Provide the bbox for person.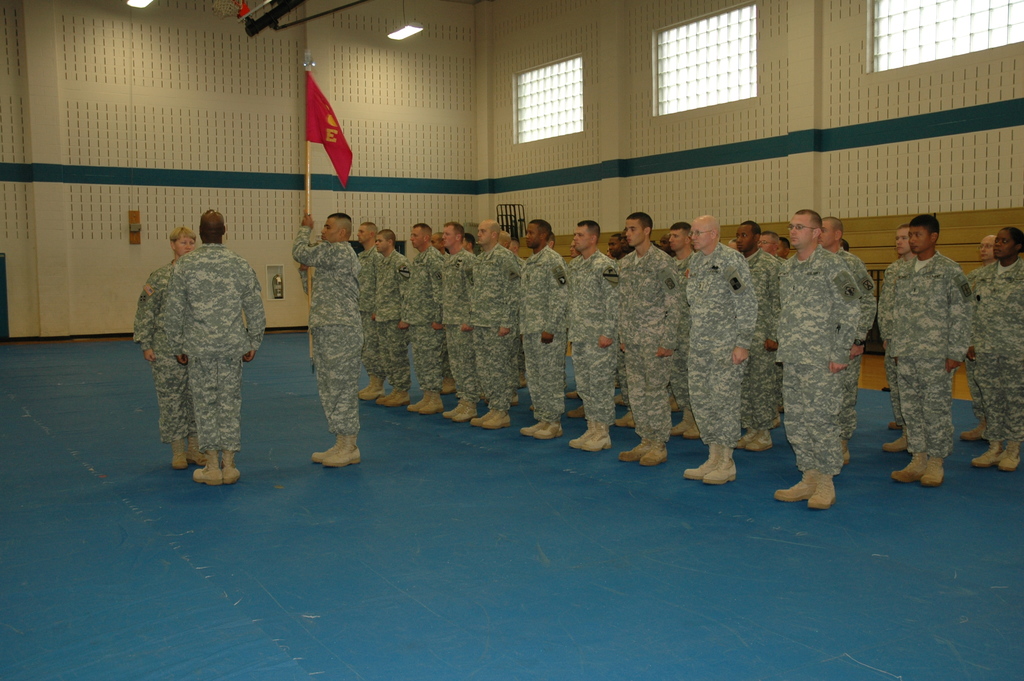
(left=820, top=216, right=847, bottom=249).
